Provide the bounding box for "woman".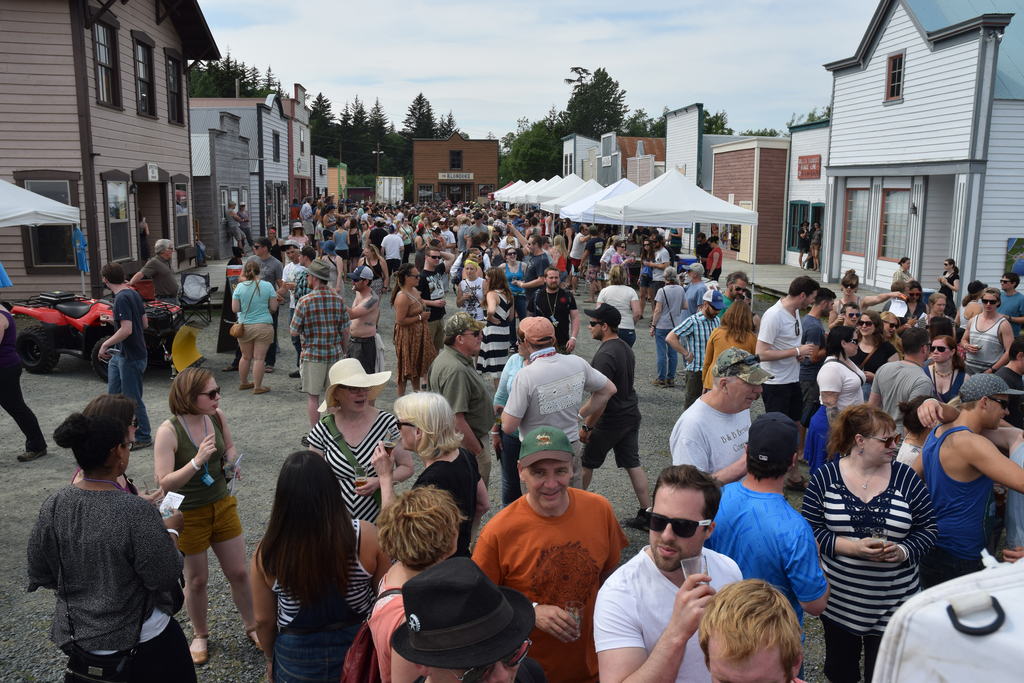
(392,265,444,395).
